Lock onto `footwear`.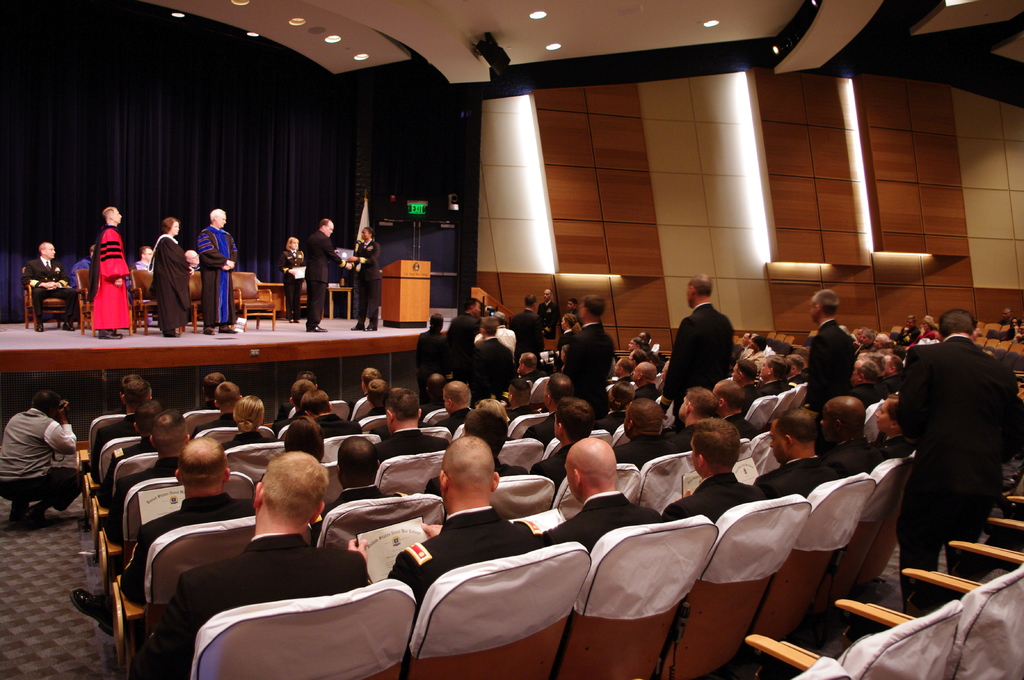
Locked: pyautogui.locateOnScreen(364, 326, 375, 333).
